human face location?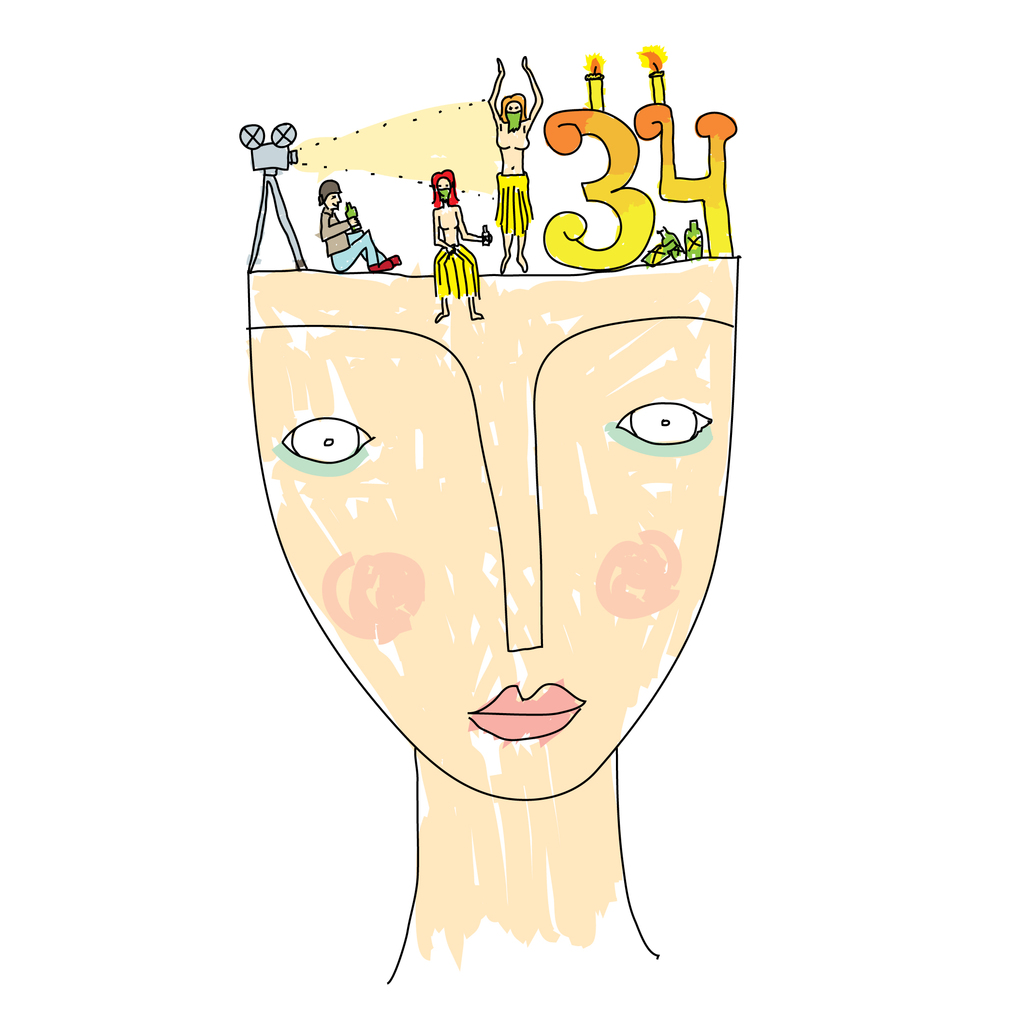
{"x1": 256, "y1": 266, "x2": 726, "y2": 802}
